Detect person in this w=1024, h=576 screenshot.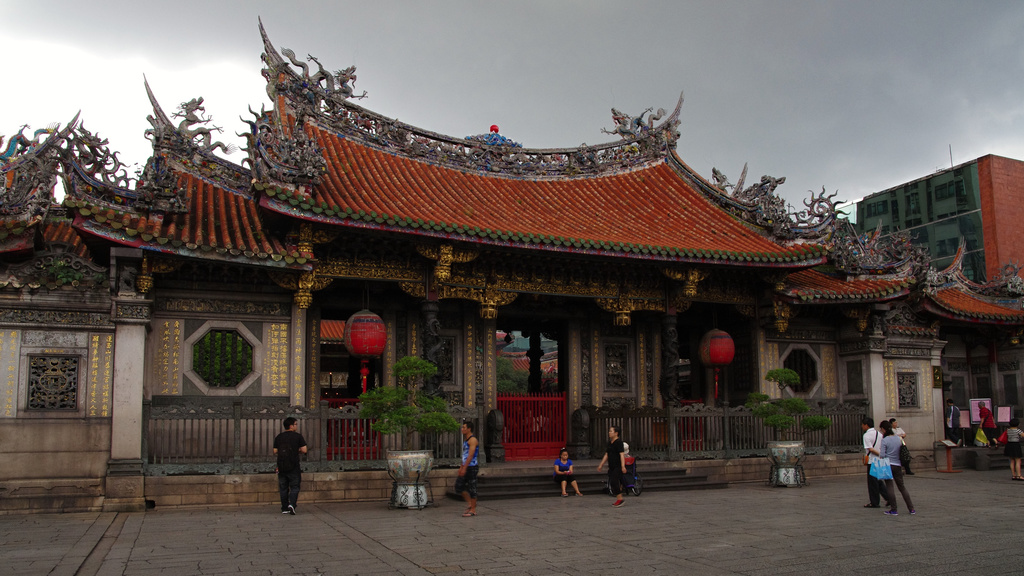
Detection: x1=871 y1=411 x2=917 y2=509.
